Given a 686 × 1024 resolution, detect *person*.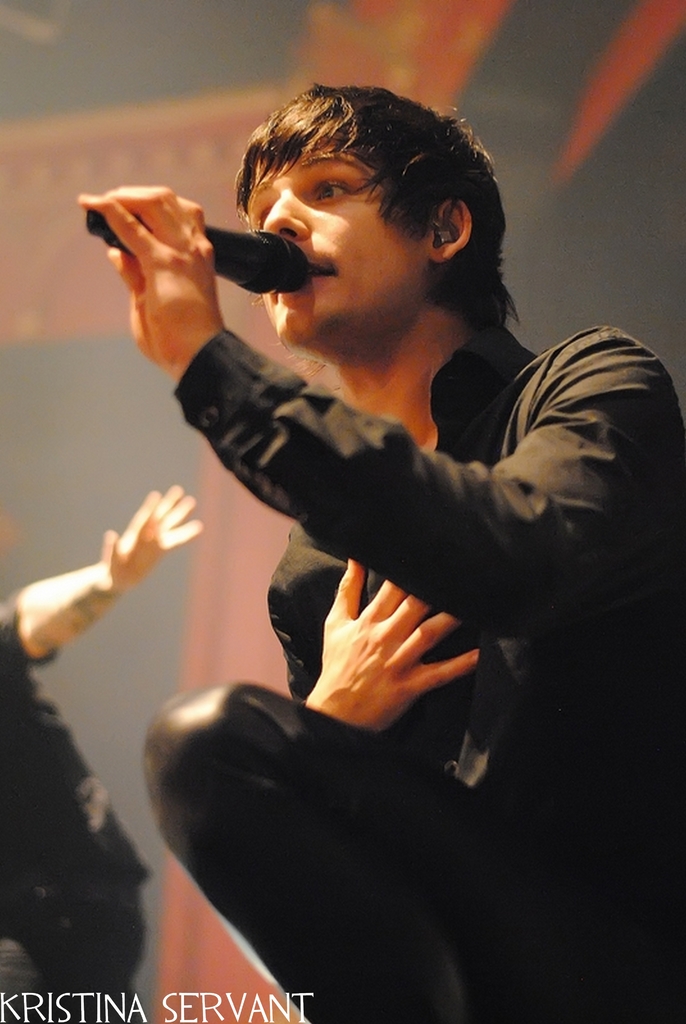
<region>0, 476, 205, 1023</region>.
